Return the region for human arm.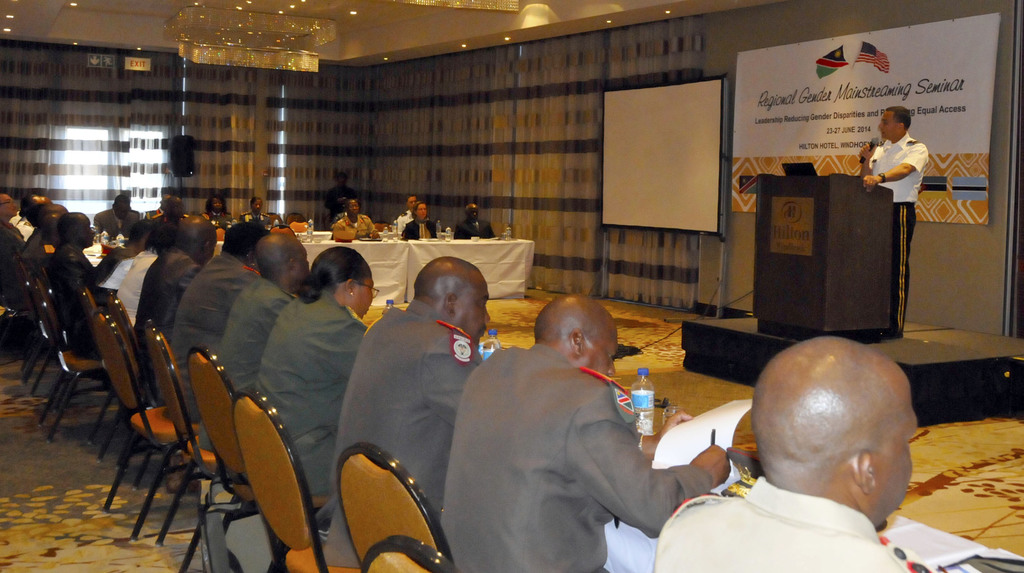
crop(860, 125, 888, 169).
